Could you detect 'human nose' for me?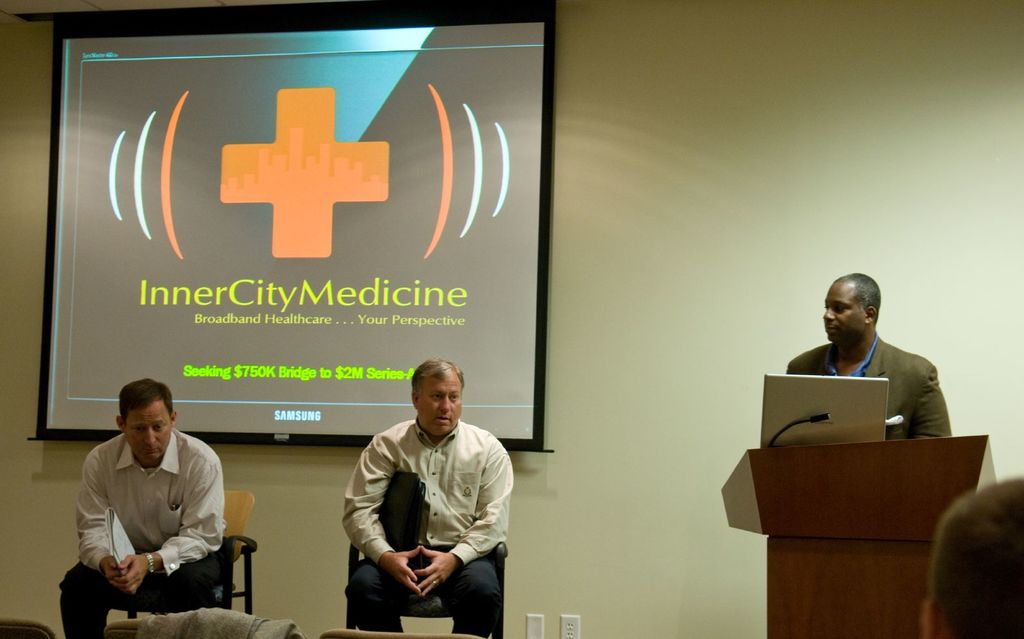
Detection result: [145, 428, 158, 446].
